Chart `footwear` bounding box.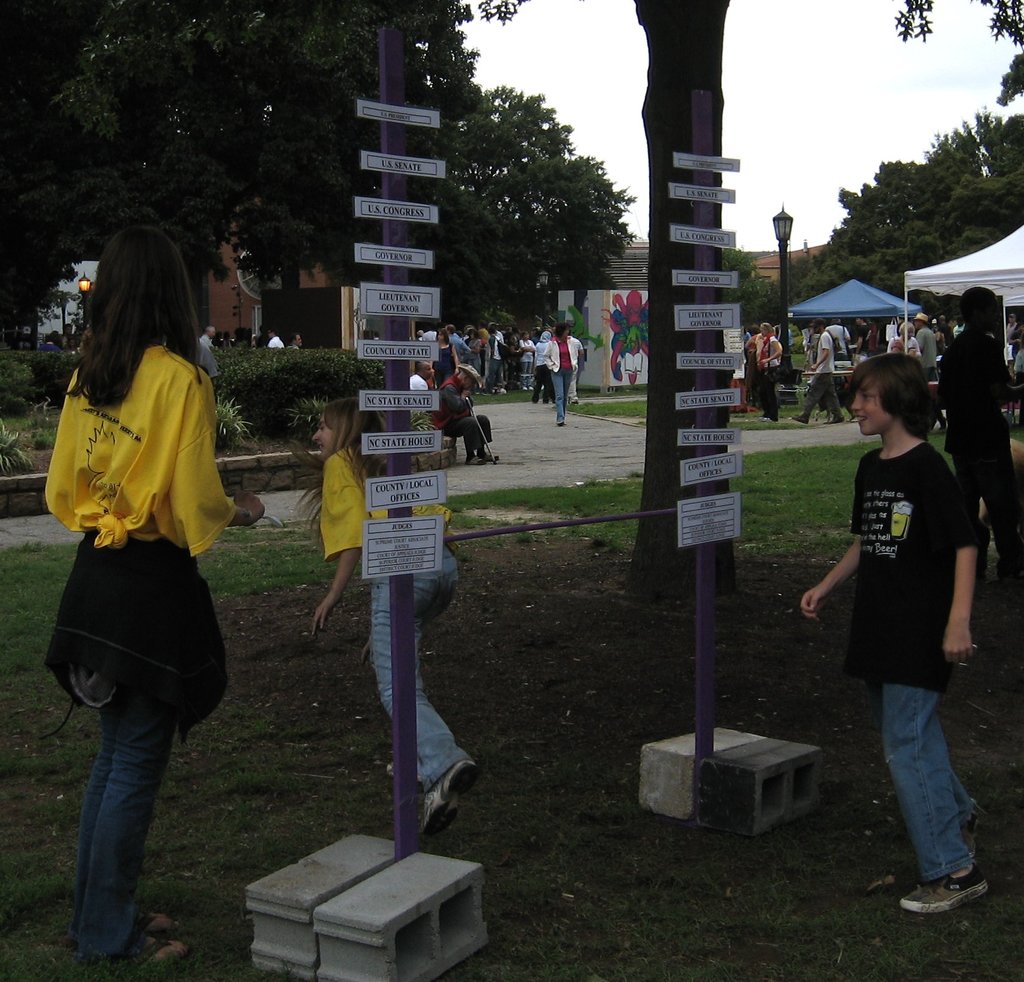
Charted: rect(895, 862, 989, 911).
